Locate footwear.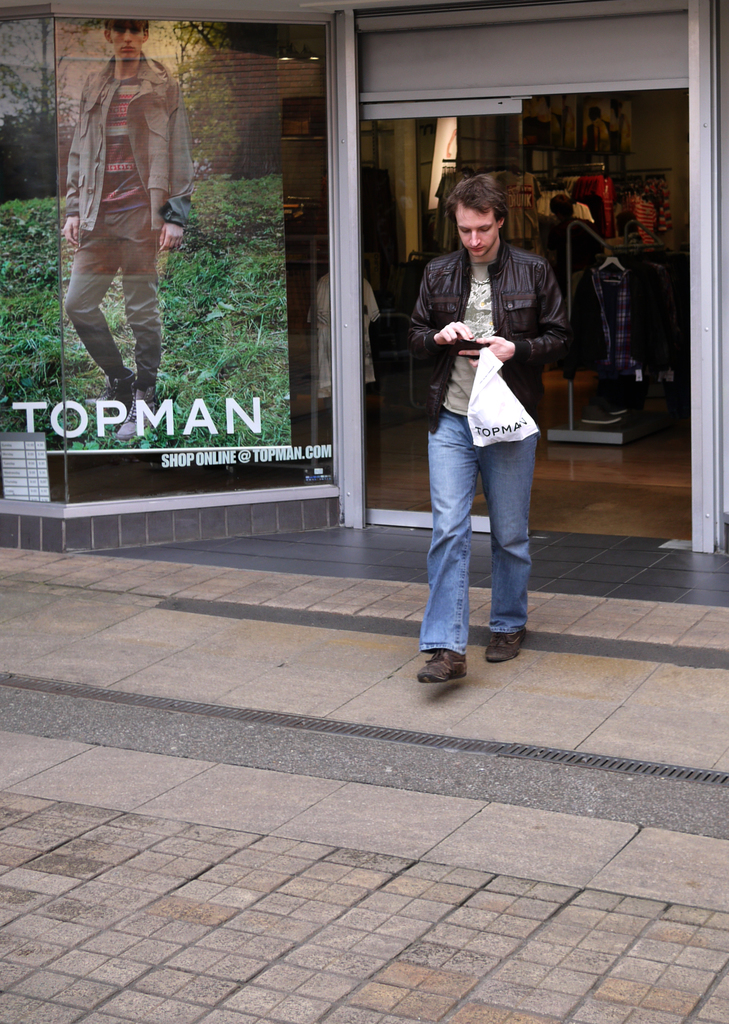
Bounding box: 472:623:528:662.
